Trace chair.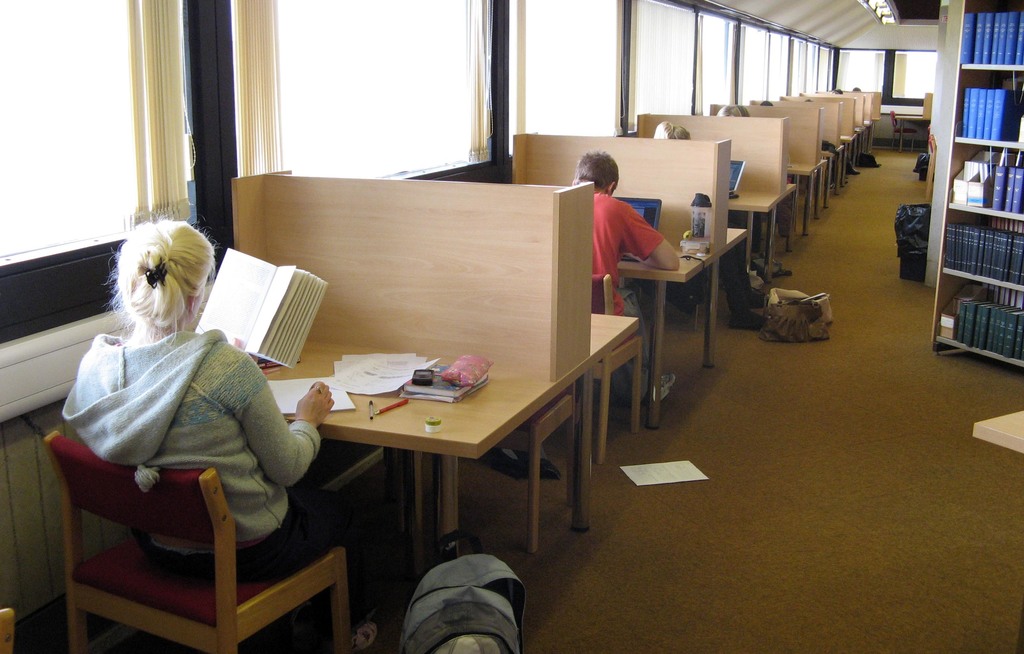
Traced to region(45, 374, 348, 653).
